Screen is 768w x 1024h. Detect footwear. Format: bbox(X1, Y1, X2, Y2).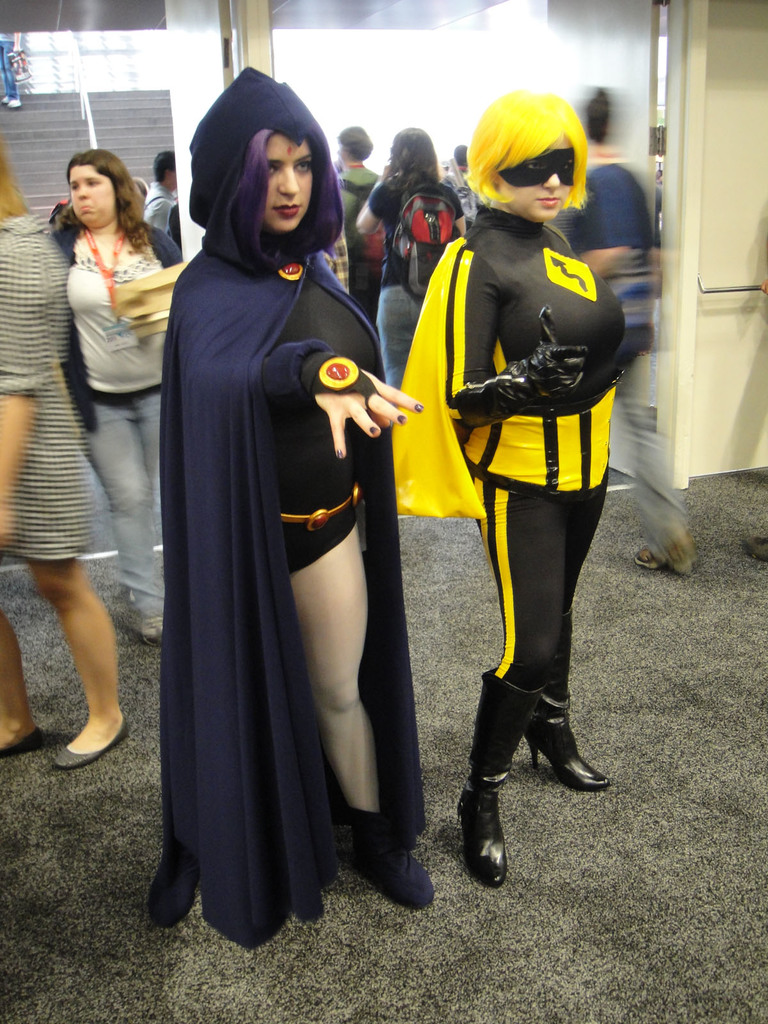
bbox(522, 607, 608, 790).
